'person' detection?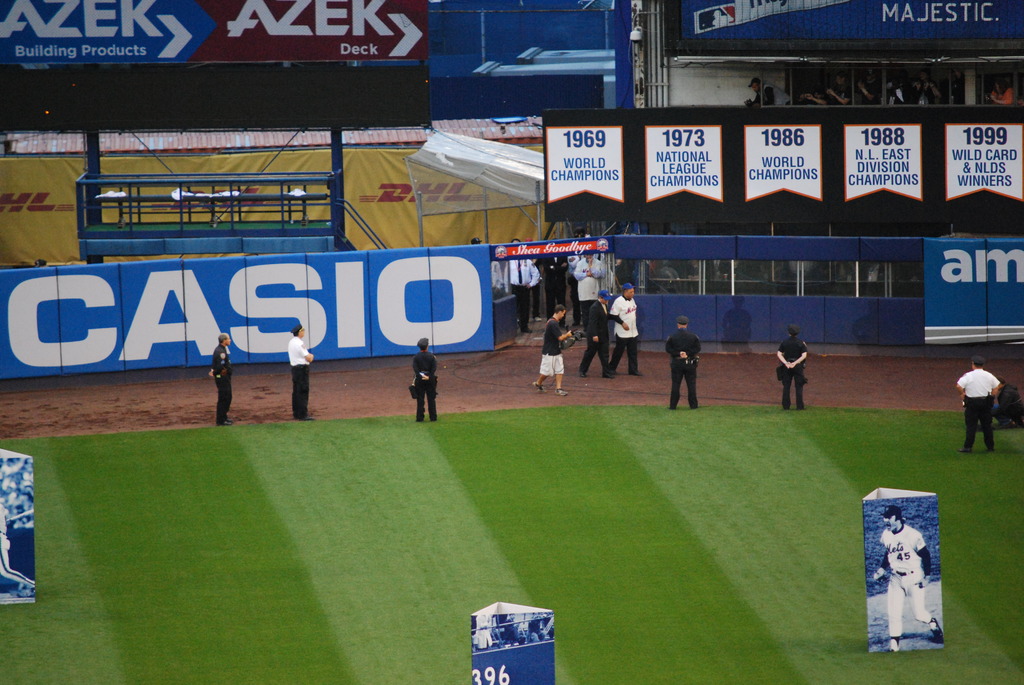
locate(775, 323, 813, 413)
